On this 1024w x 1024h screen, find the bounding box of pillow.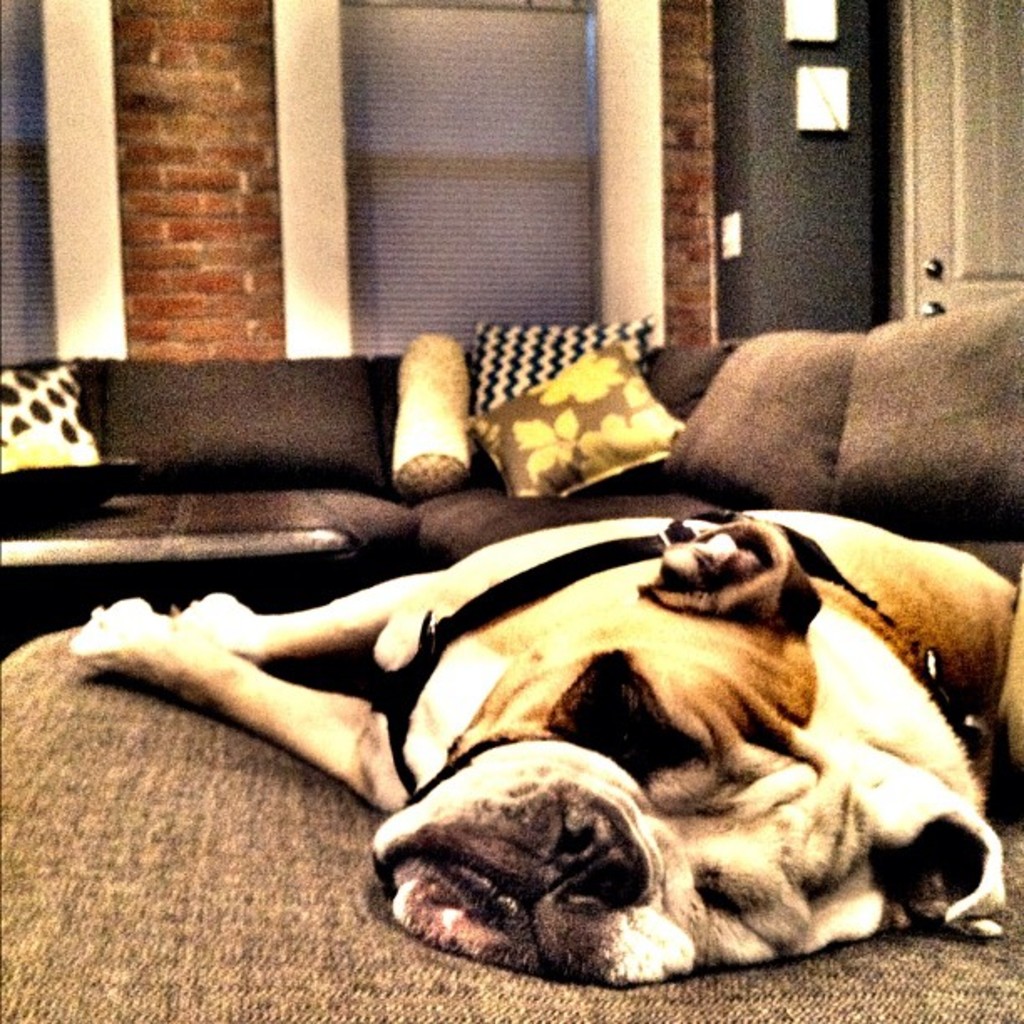
Bounding box: l=475, t=321, r=658, b=423.
